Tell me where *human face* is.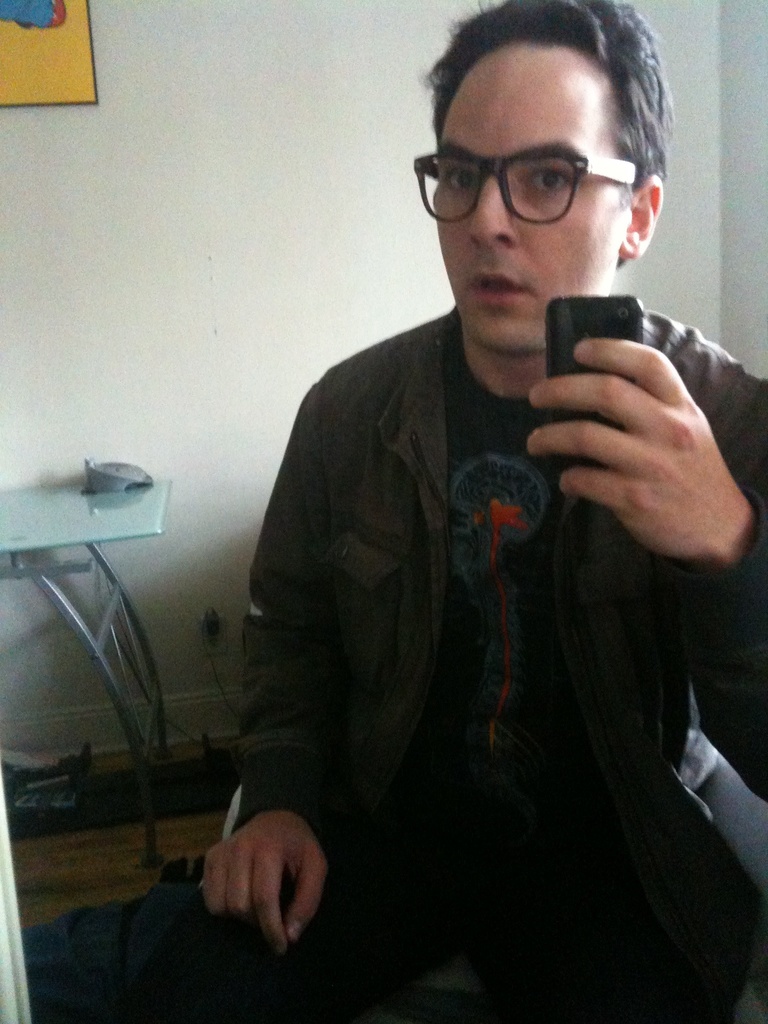
*human face* is at [x1=432, y1=40, x2=630, y2=348].
